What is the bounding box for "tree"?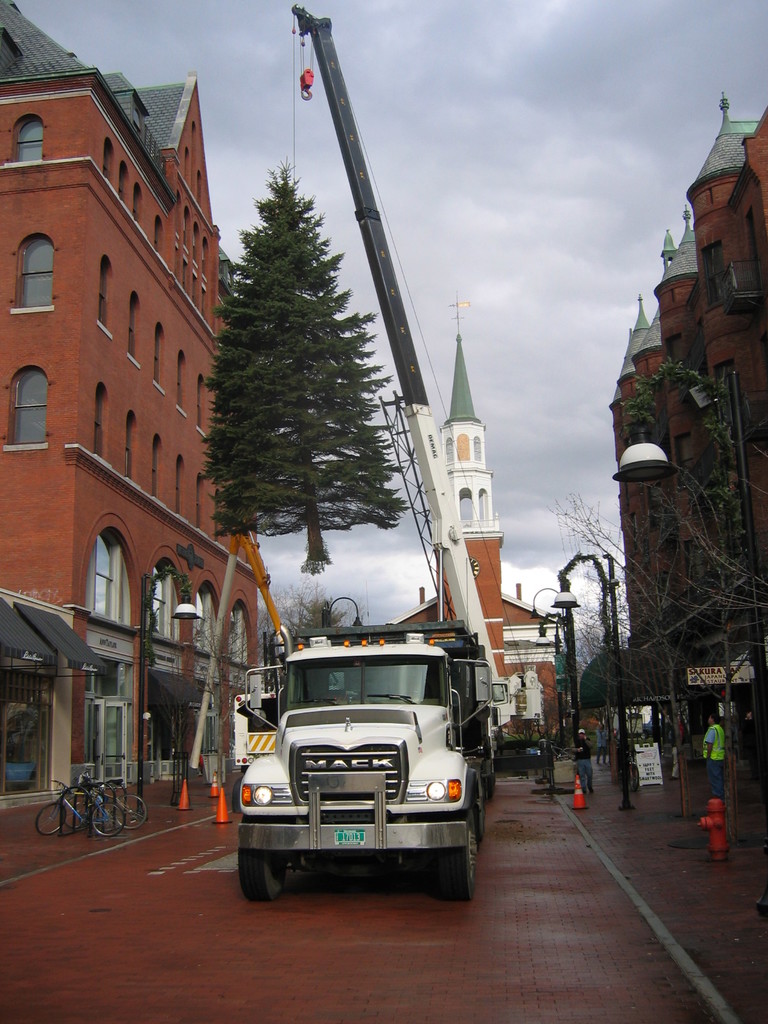
<box>186,111,417,594</box>.
